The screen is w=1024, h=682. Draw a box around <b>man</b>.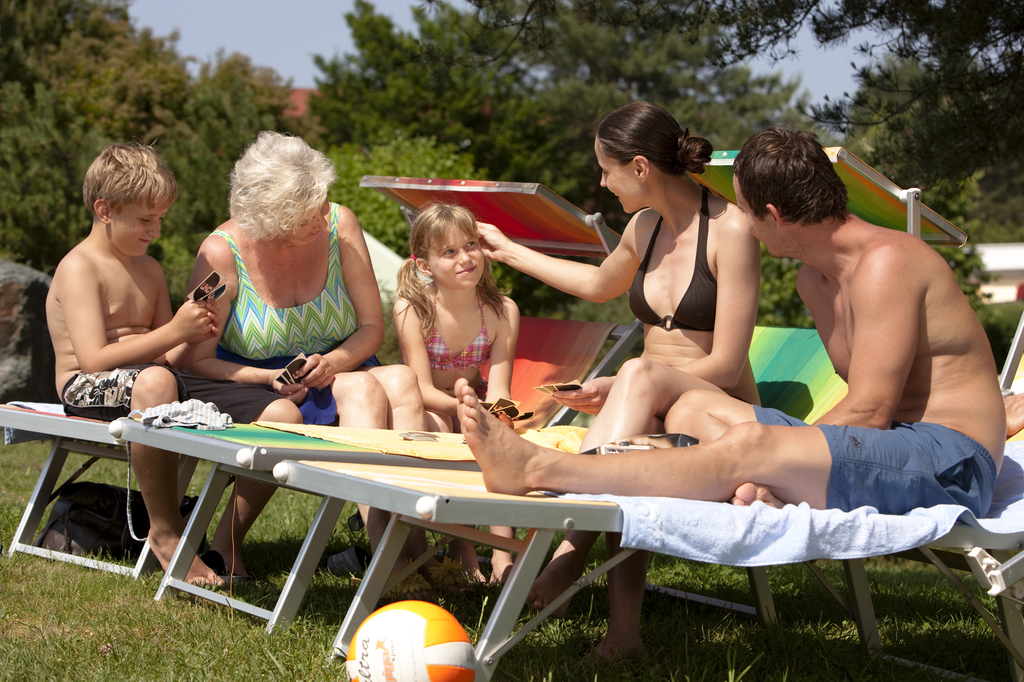
(458, 124, 1009, 519).
